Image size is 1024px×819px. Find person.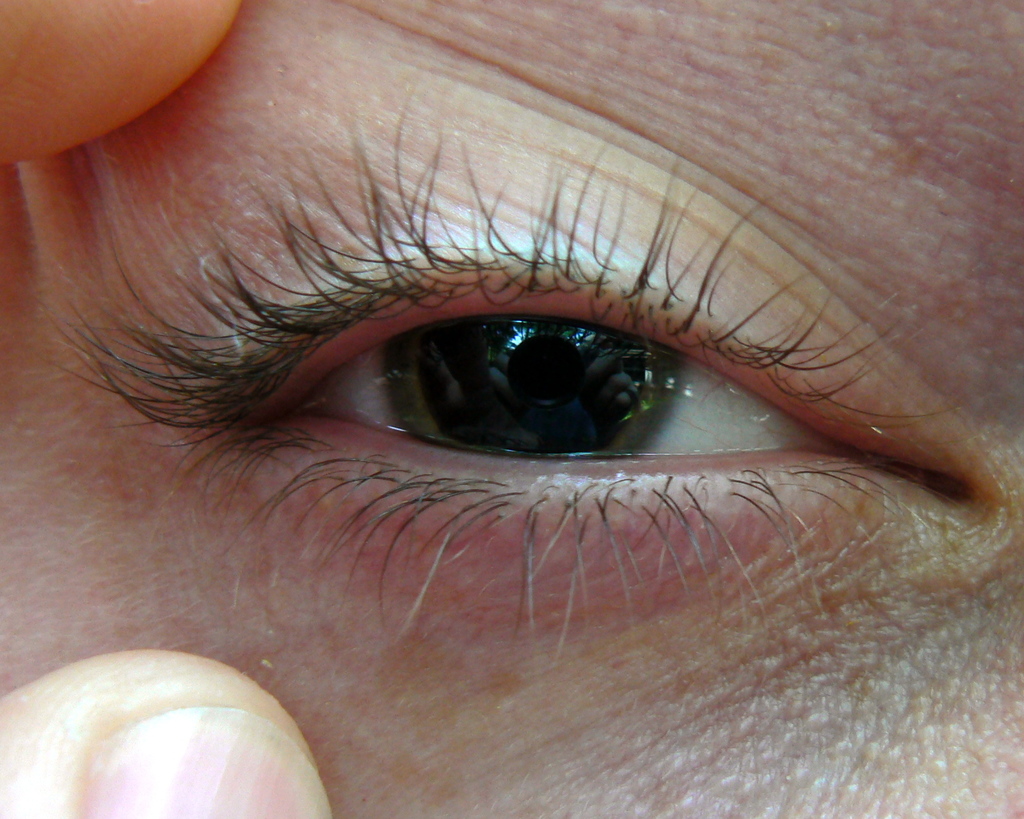
0 0 1023 818.
